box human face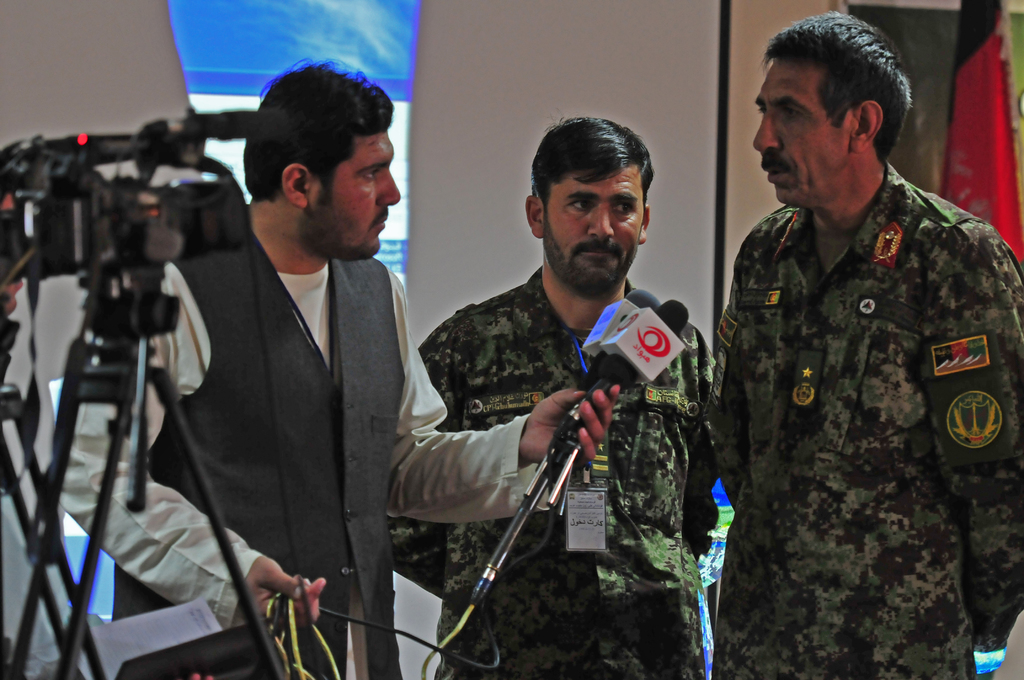
rect(753, 53, 852, 204)
